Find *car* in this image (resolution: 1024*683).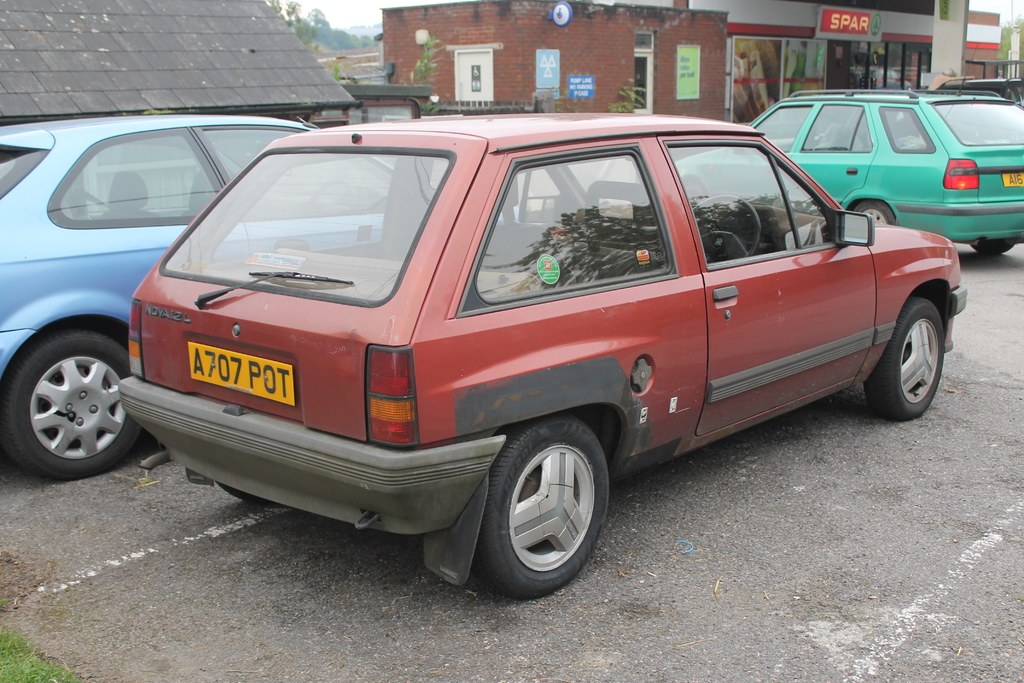
locate(945, 40, 1023, 101).
